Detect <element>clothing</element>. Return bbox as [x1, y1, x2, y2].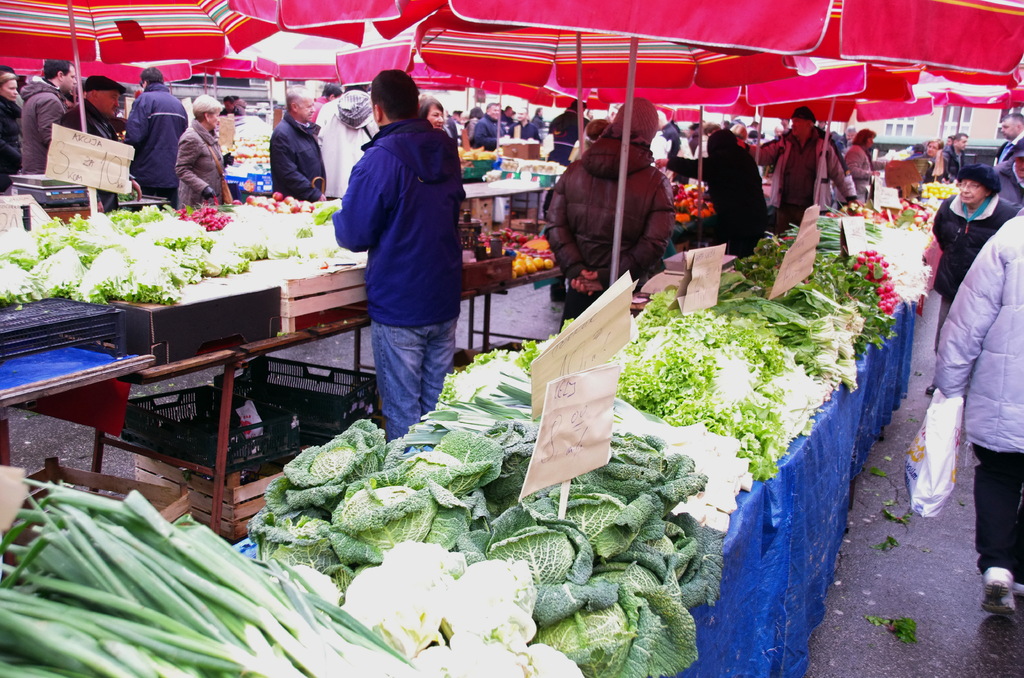
[848, 141, 874, 175].
